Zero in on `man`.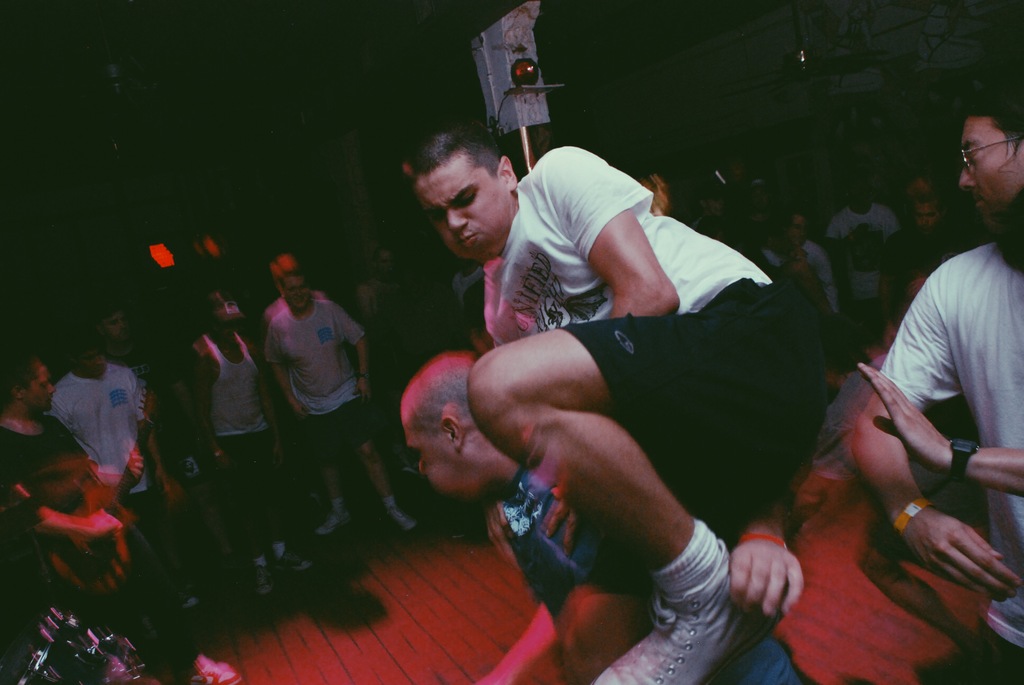
Zeroed in: x1=755 y1=203 x2=851 y2=323.
